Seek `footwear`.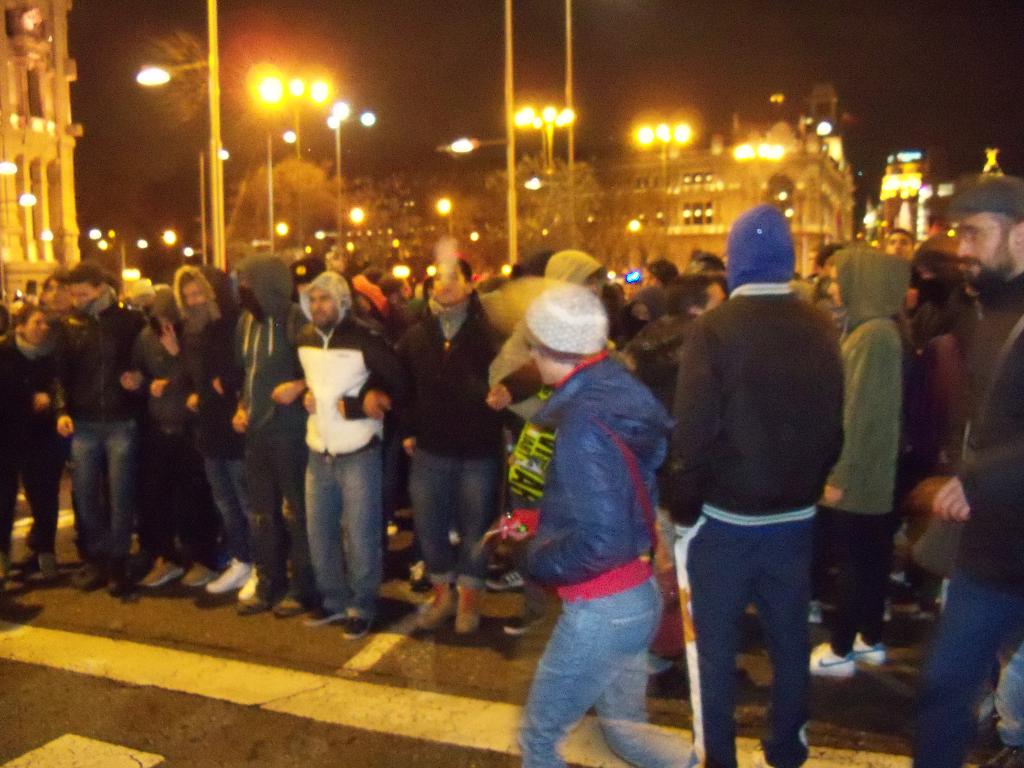
left=237, top=564, right=260, bottom=599.
